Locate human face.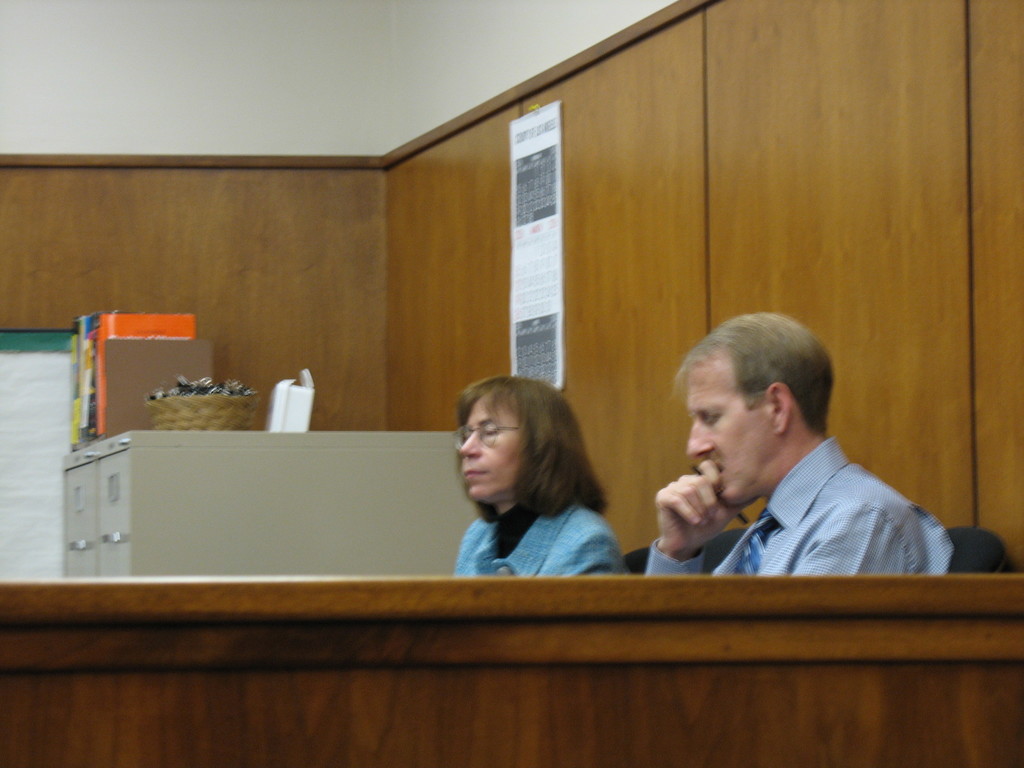
Bounding box: pyautogui.locateOnScreen(461, 394, 532, 502).
